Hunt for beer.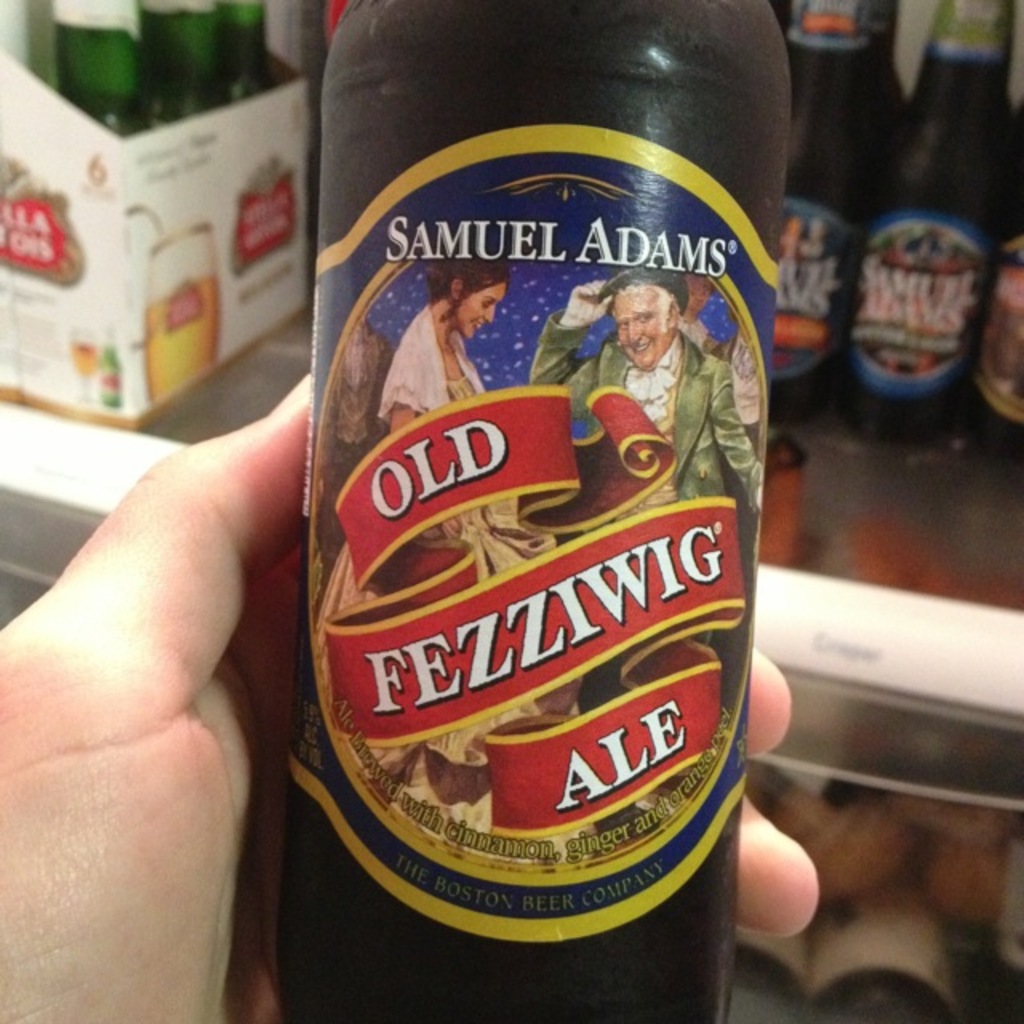
Hunted down at locate(766, 0, 893, 406).
